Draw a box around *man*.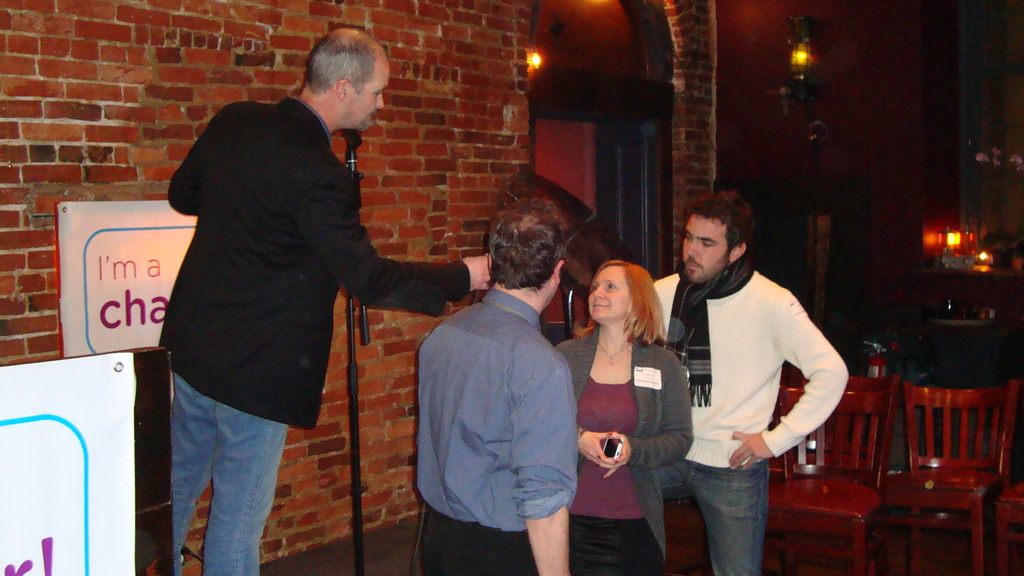
bbox(141, 33, 431, 556).
